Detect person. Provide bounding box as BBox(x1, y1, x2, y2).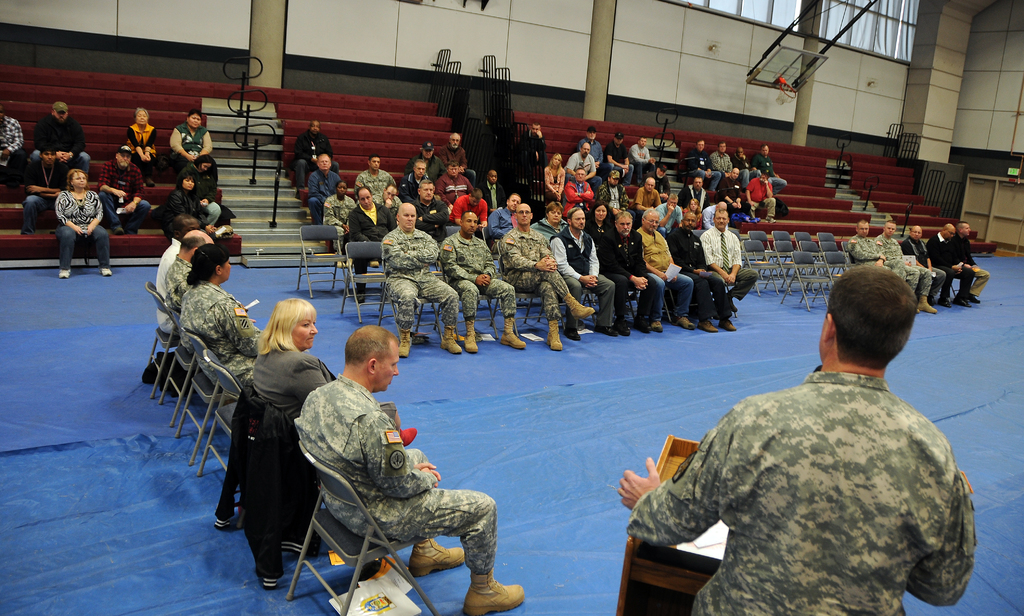
BBox(452, 184, 486, 238).
